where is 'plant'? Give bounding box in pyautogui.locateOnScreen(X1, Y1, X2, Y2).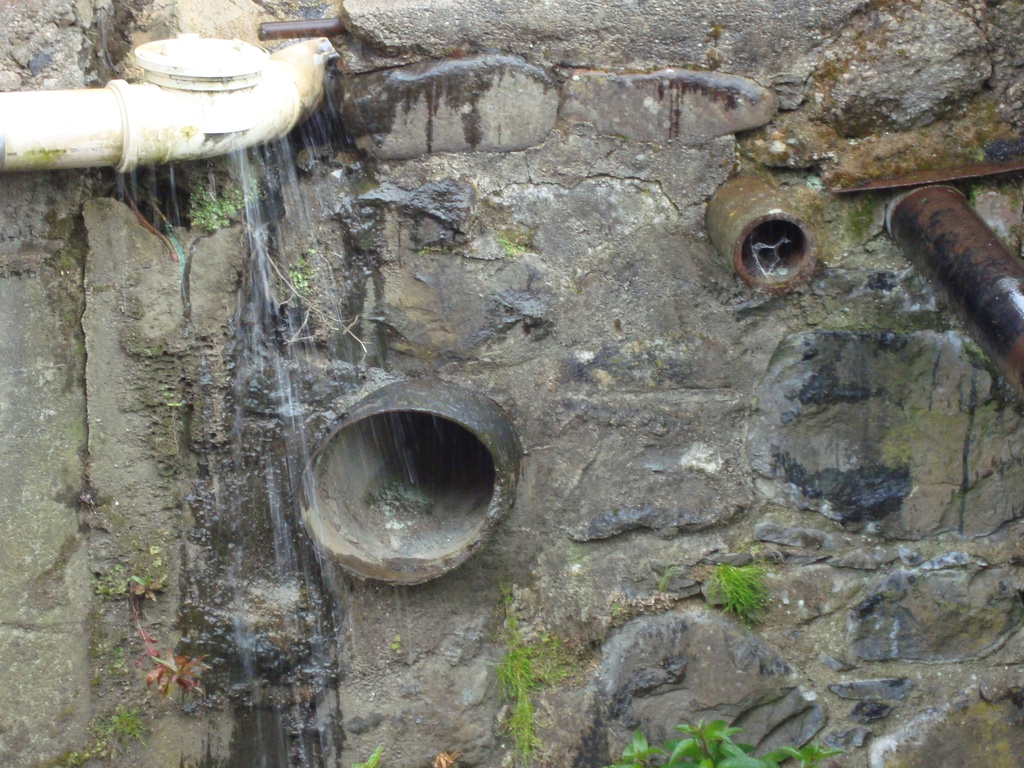
pyautogui.locateOnScreen(86, 691, 165, 767).
